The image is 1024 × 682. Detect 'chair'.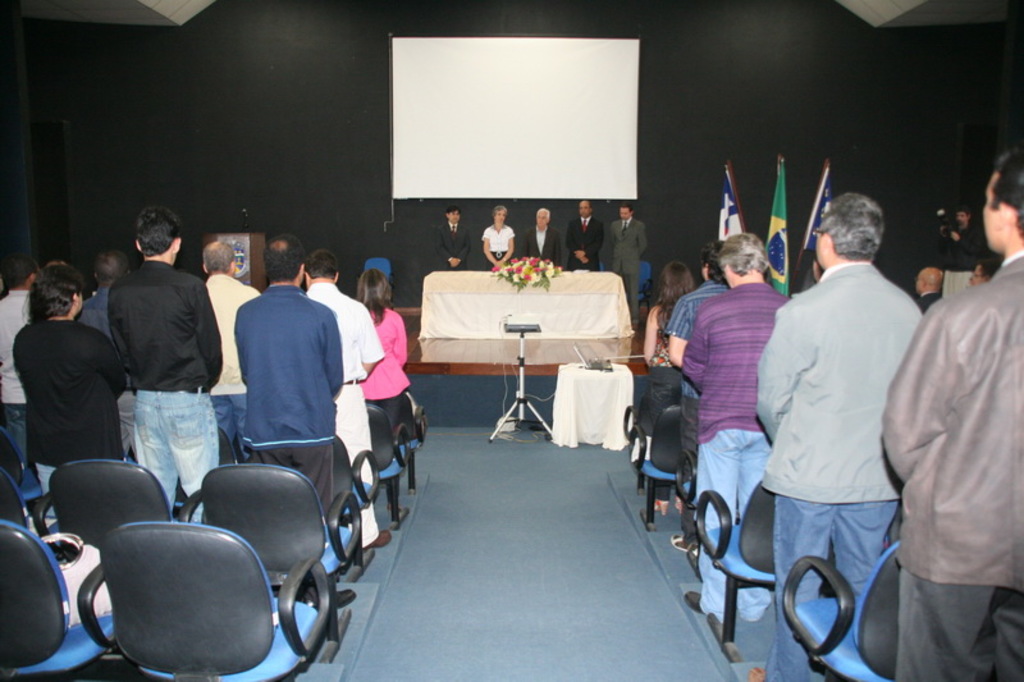
Detection: (left=0, top=516, right=116, bottom=681).
